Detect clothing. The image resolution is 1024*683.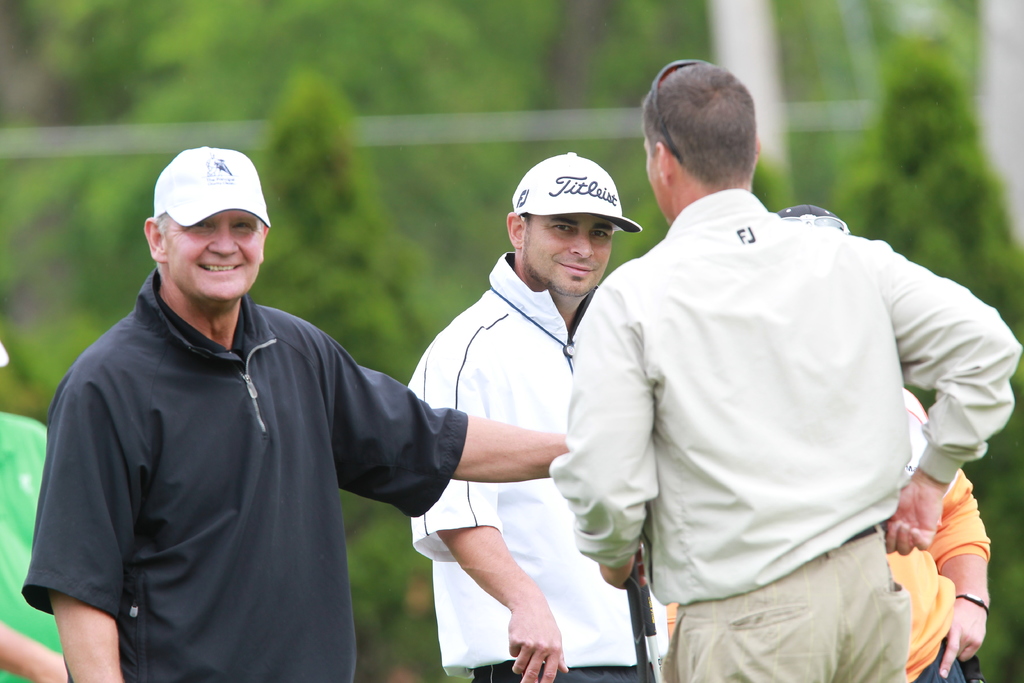
0, 411, 69, 682.
